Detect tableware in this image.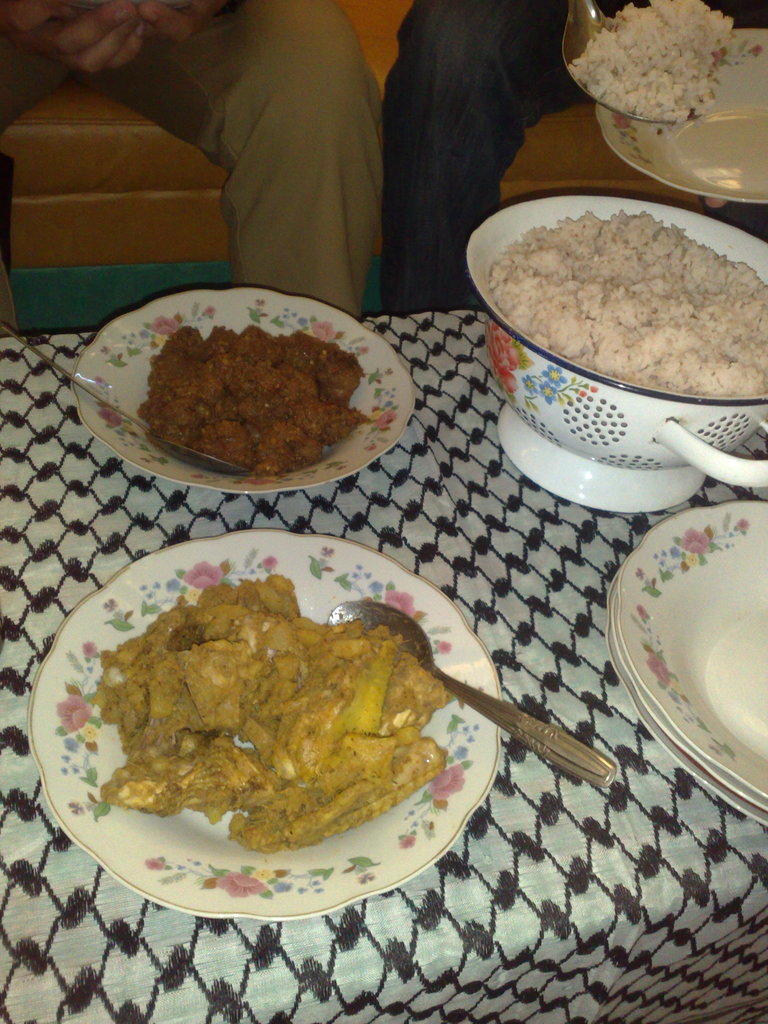
Detection: locate(76, 289, 413, 495).
